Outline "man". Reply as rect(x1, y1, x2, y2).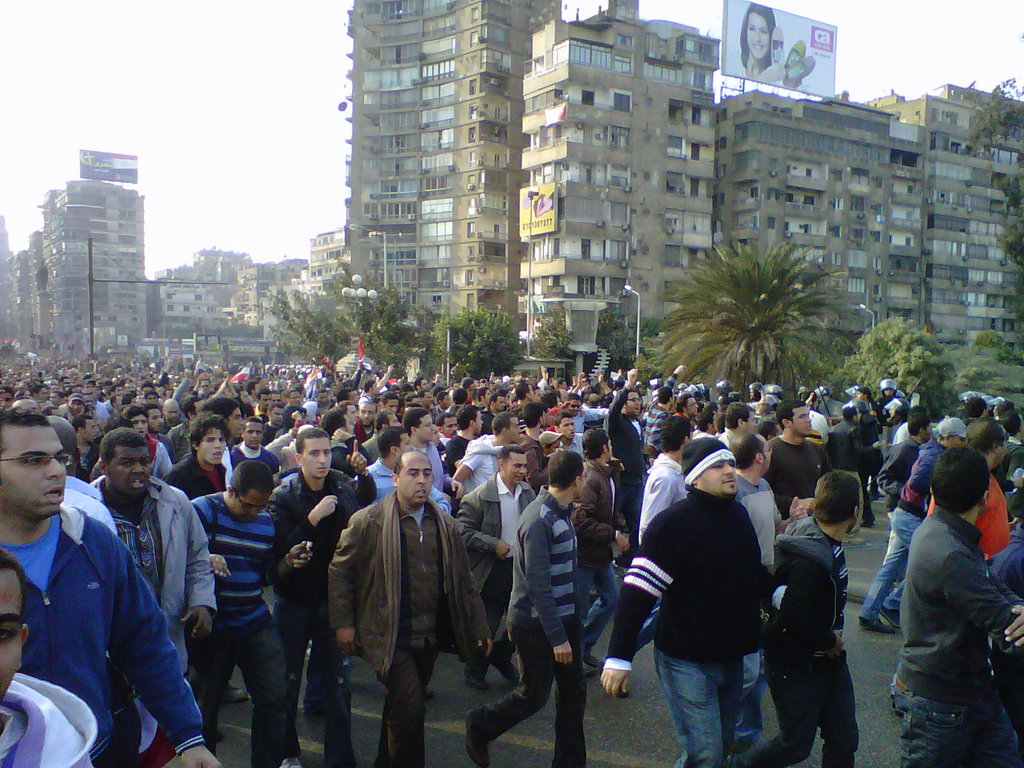
rect(311, 389, 329, 410).
